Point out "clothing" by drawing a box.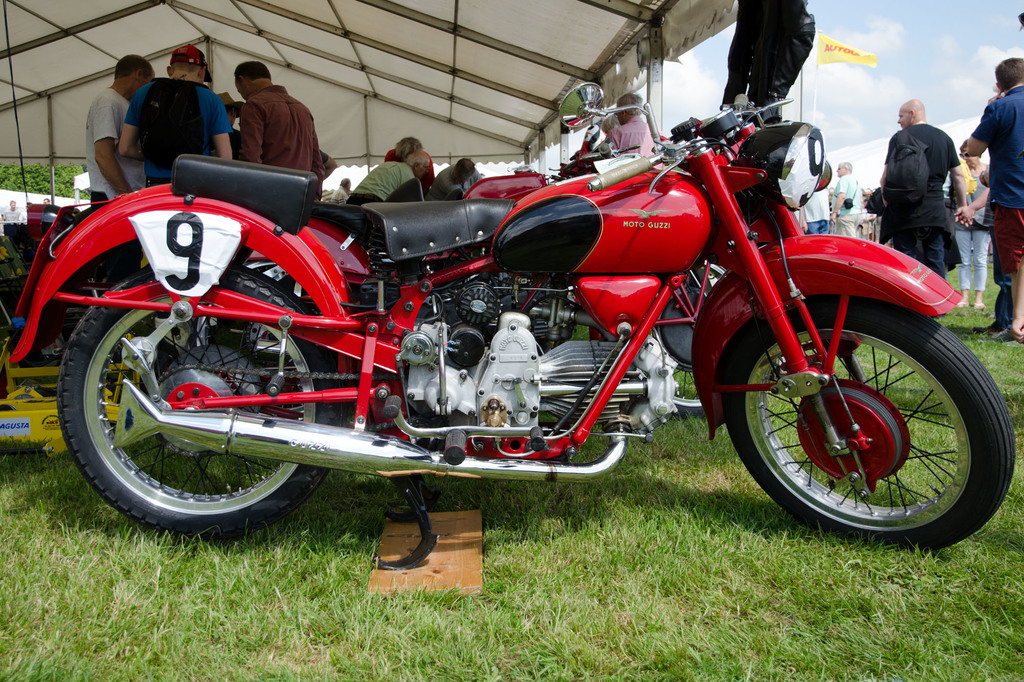
<bbox>351, 159, 419, 207</bbox>.
